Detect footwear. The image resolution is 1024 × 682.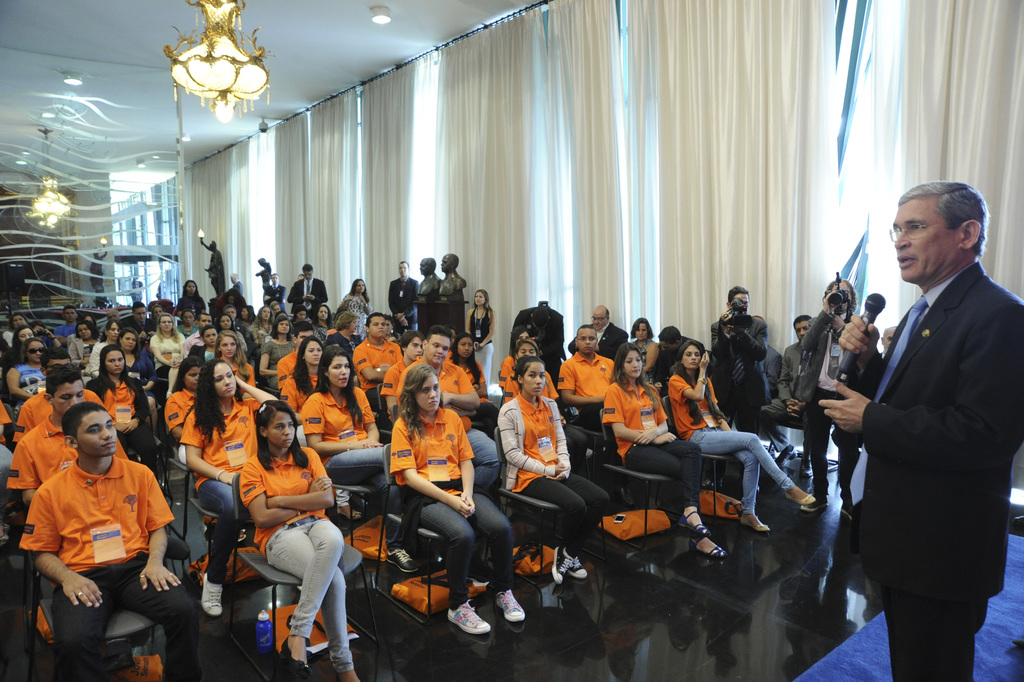
<region>546, 537, 571, 587</region>.
